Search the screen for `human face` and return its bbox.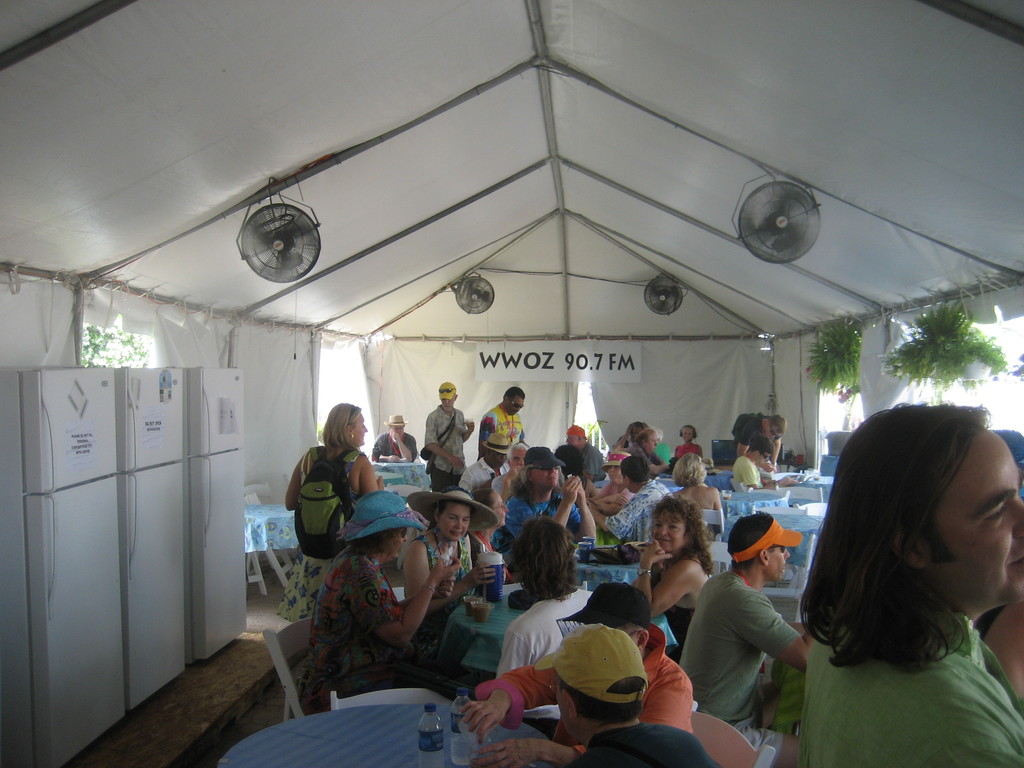
Found: (x1=764, y1=426, x2=776, y2=438).
